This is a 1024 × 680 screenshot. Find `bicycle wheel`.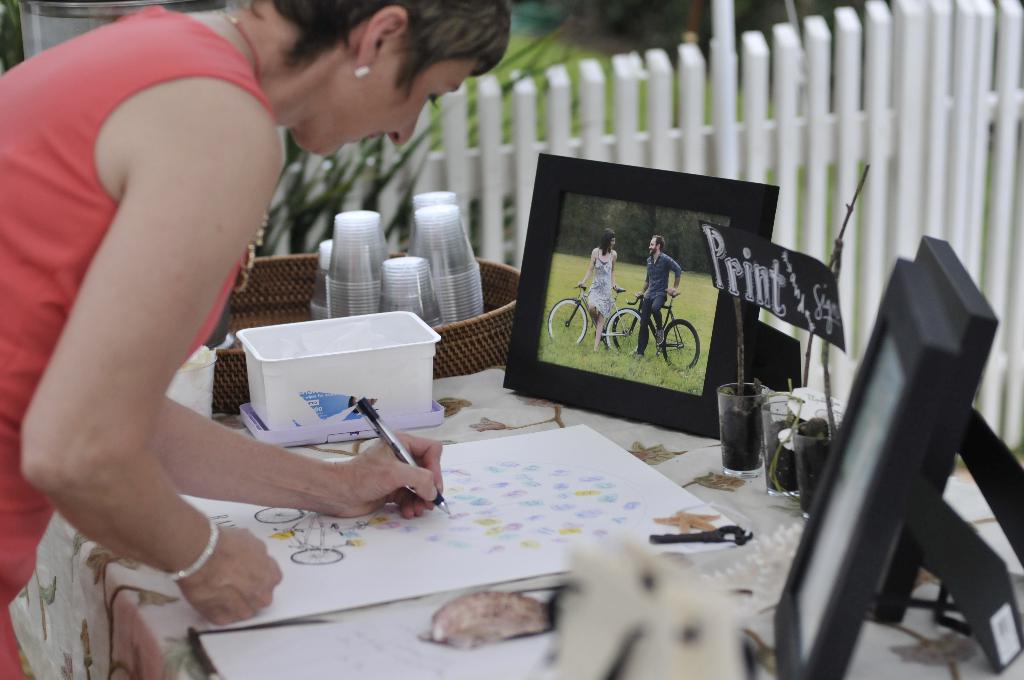
Bounding box: (603, 303, 644, 355).
